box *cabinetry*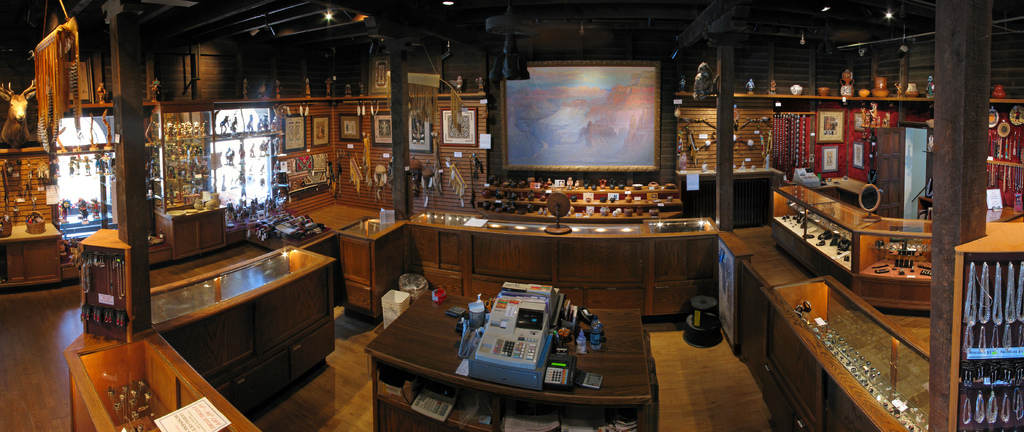
<box>710,213,936,431</box>
